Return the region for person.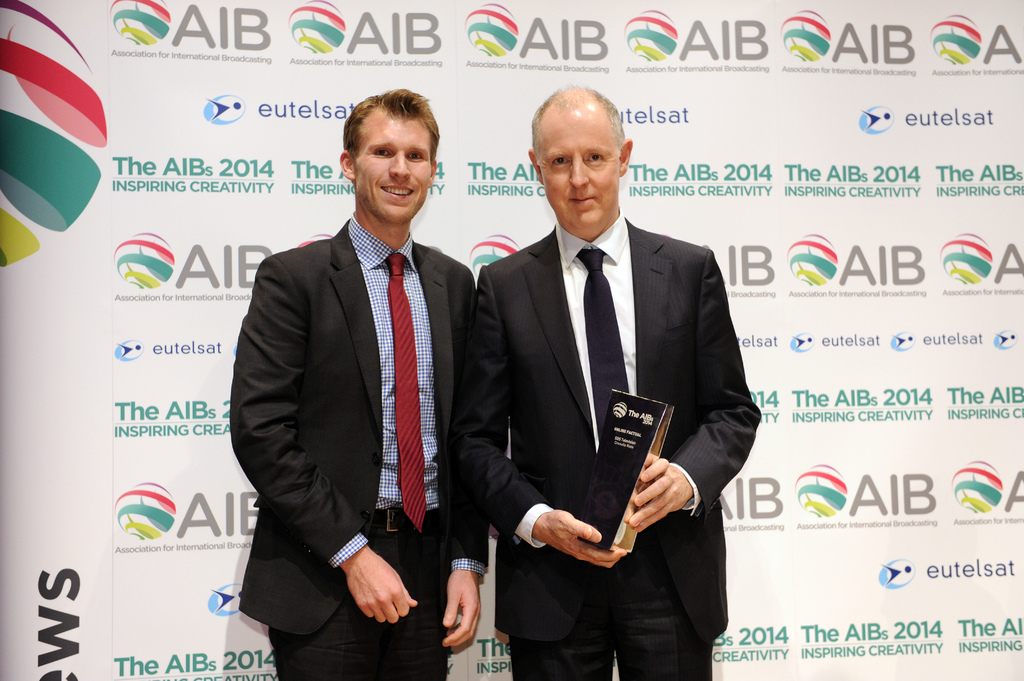
select_region(230, 84, 493, 680).
